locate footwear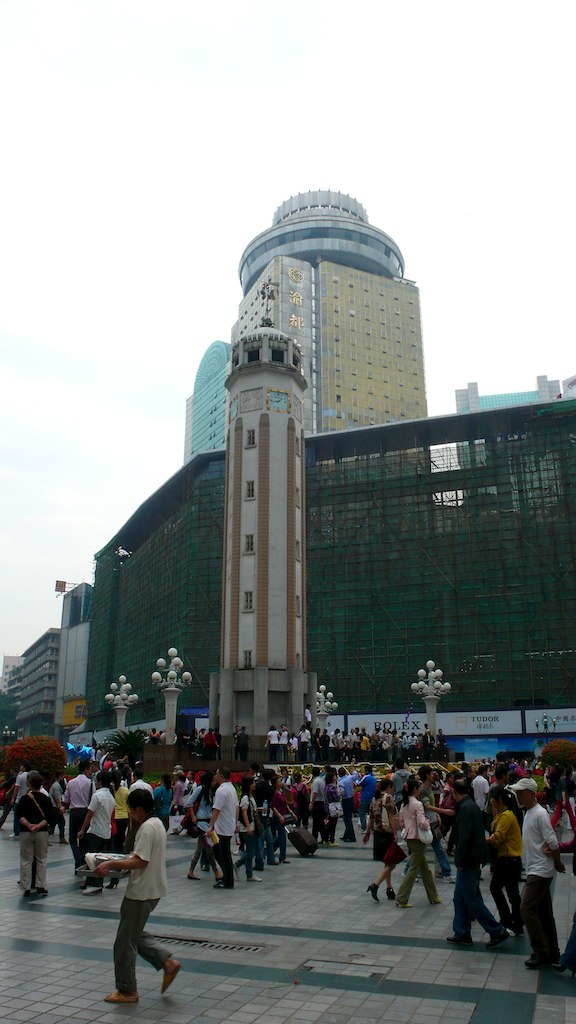
(449,927,476,948)
